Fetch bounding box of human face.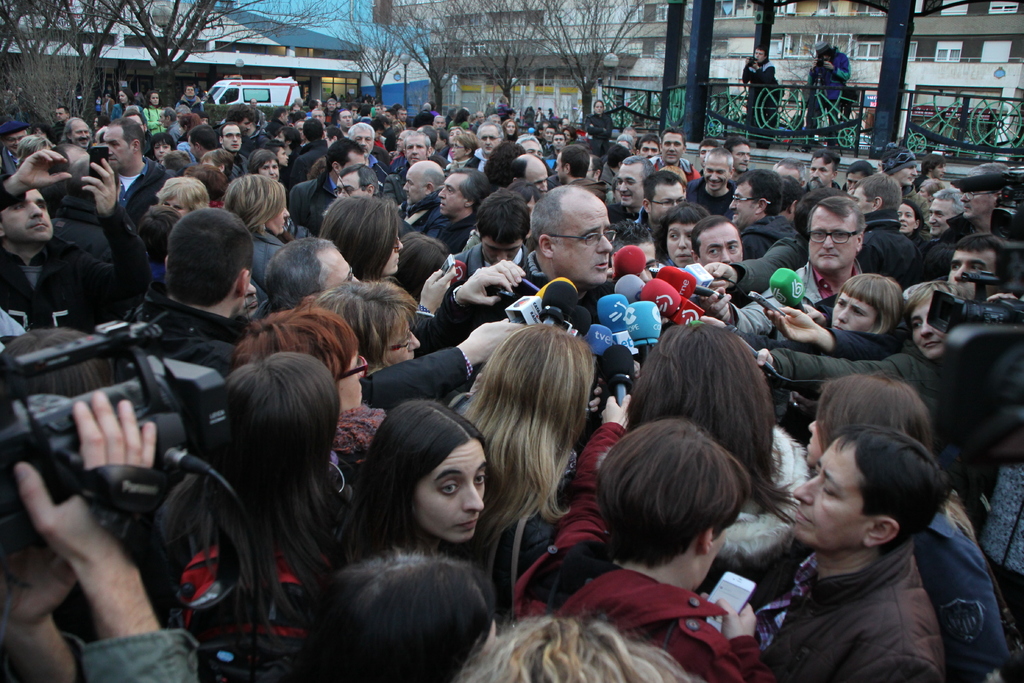
Bbox: BBox(388, 215, 406, 285).
